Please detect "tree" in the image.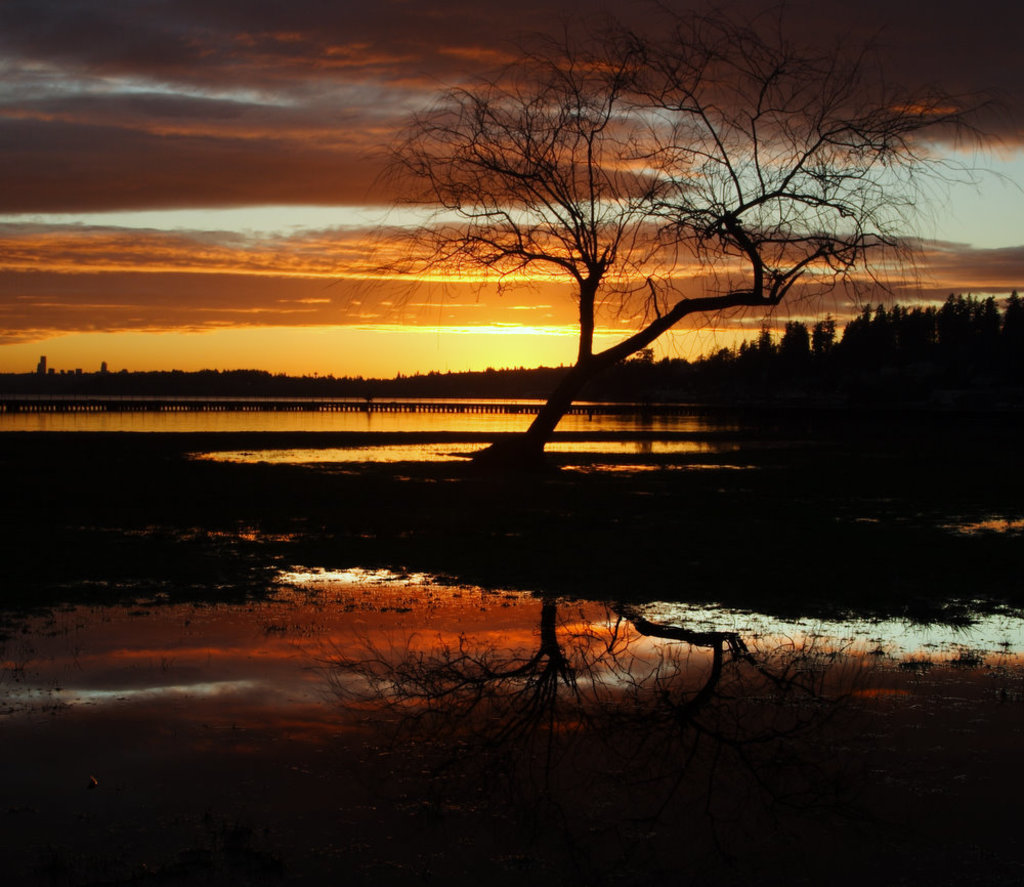
box(373, 1, 1023, 459).
